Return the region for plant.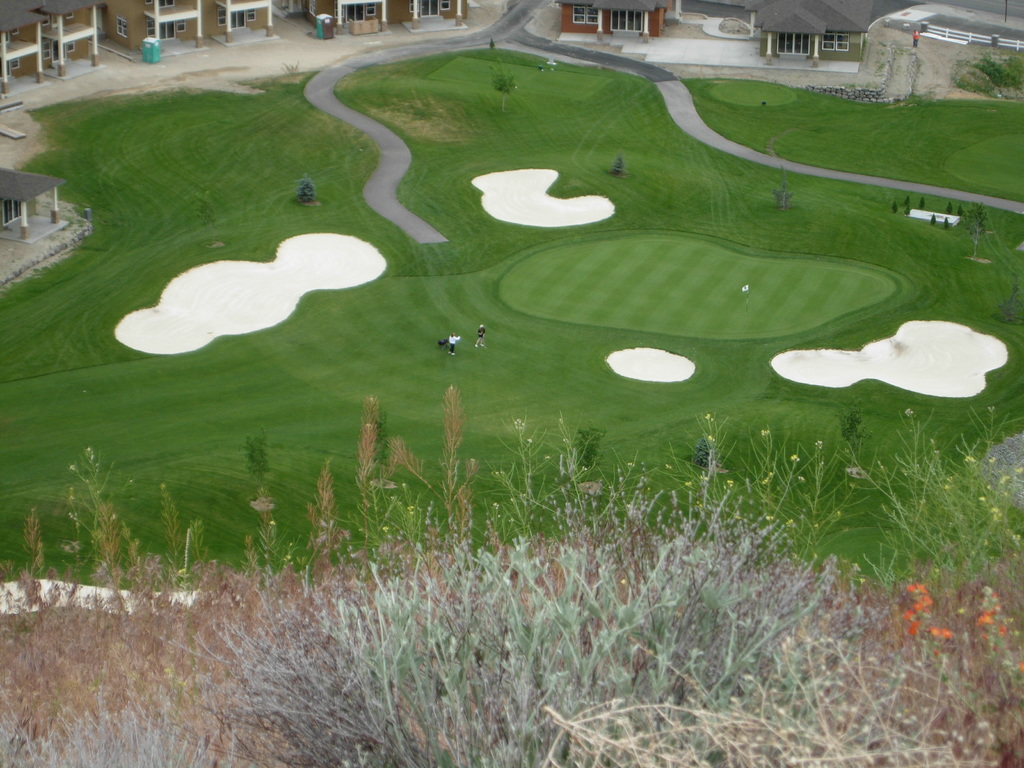
(245,430,282,491).
